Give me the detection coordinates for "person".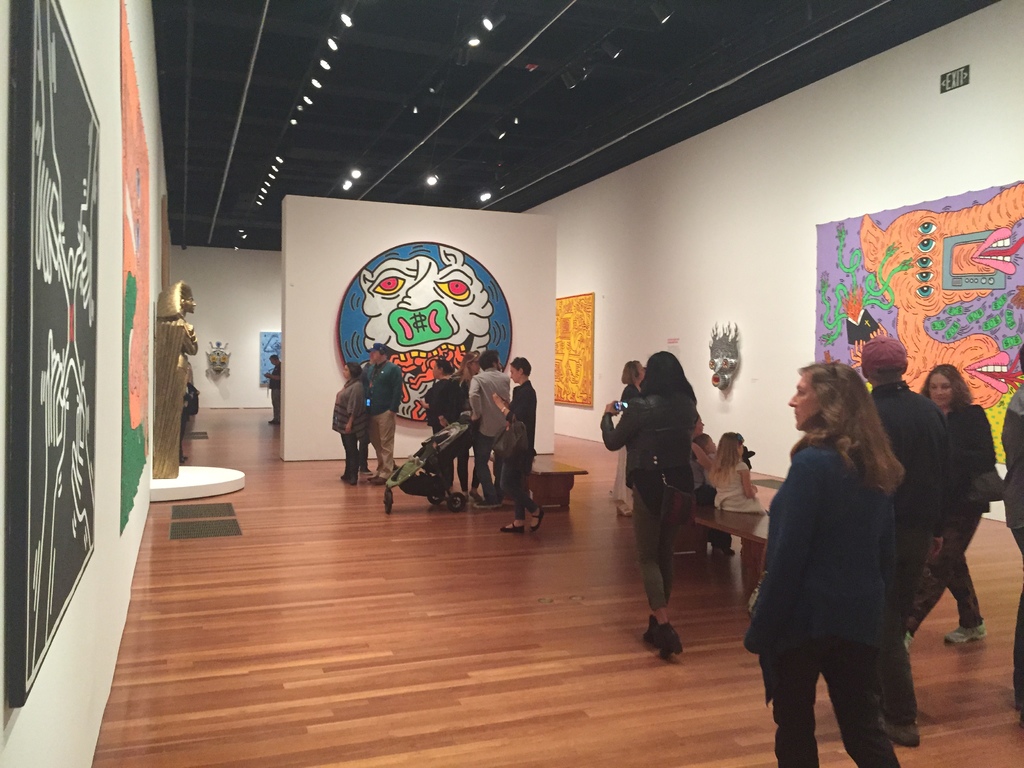
locate(454, 352, 483, 500).
